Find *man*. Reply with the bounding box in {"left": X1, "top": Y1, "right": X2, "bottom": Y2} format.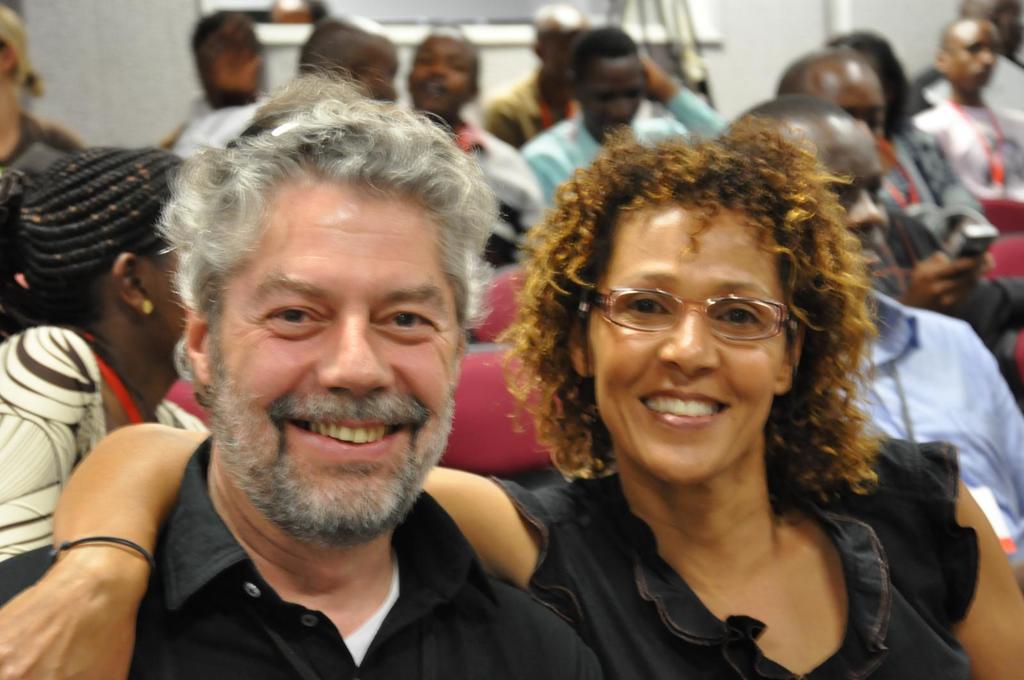
{"left": 516, "top": 22, "right": 731, "bottom": 209}.
